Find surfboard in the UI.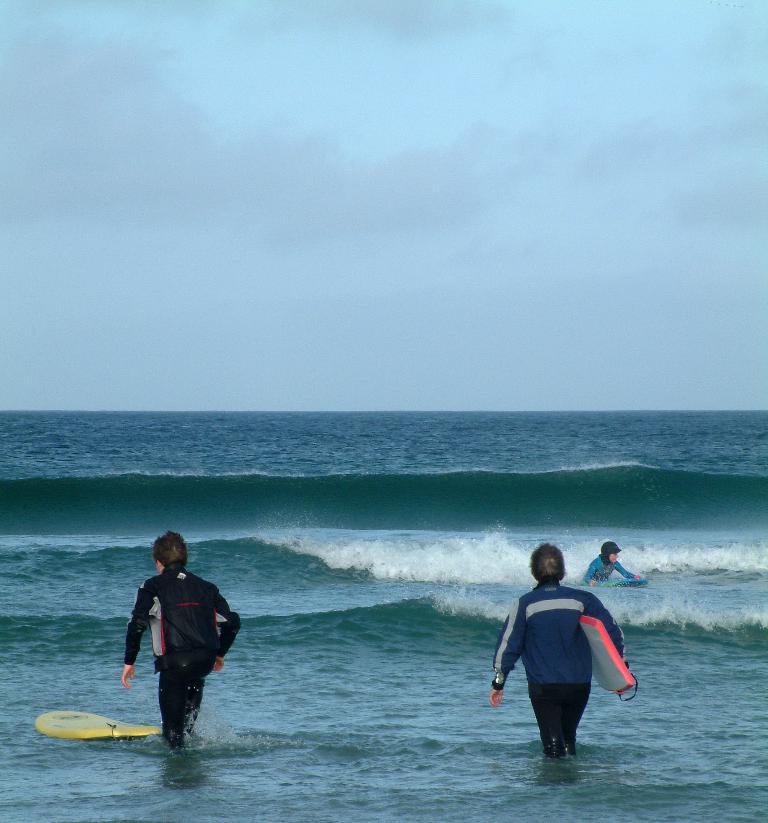
UI element at [x1=576, y1=610, x2=625, y2=695].
